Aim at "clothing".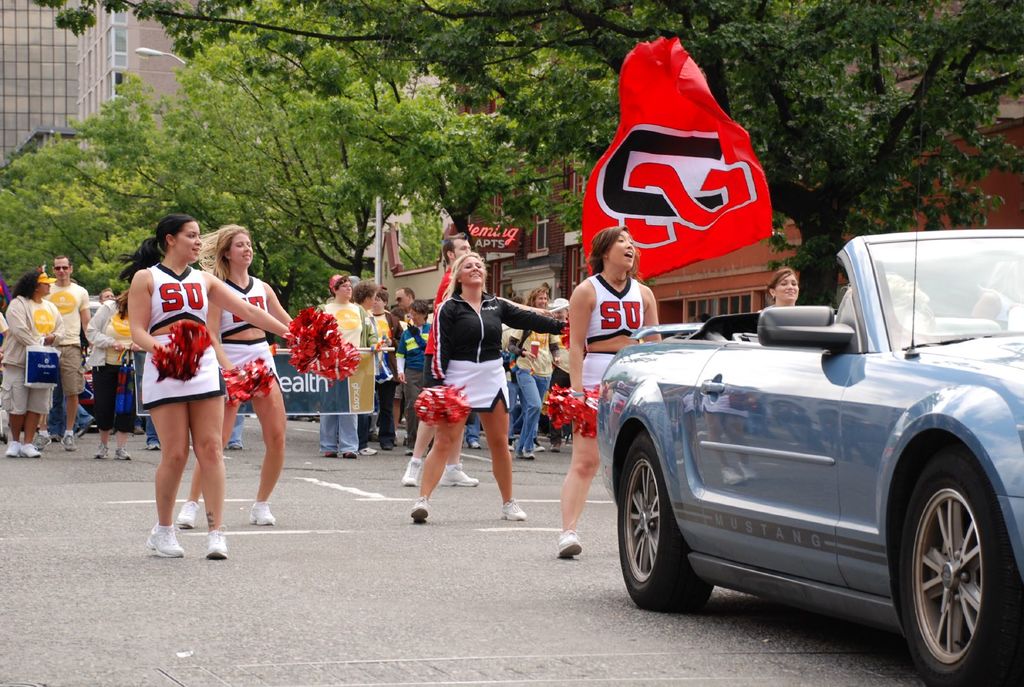
Aimed at detection(0, 295, 69, 418).
